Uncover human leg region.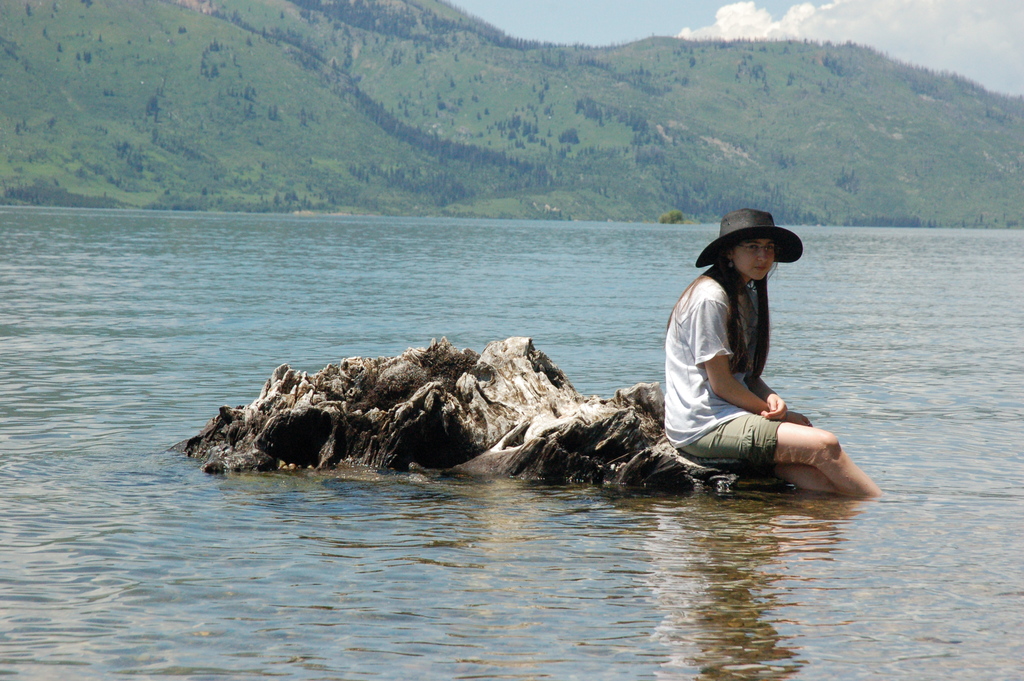
Uncovered: locate(702, 409, 881, 507).
